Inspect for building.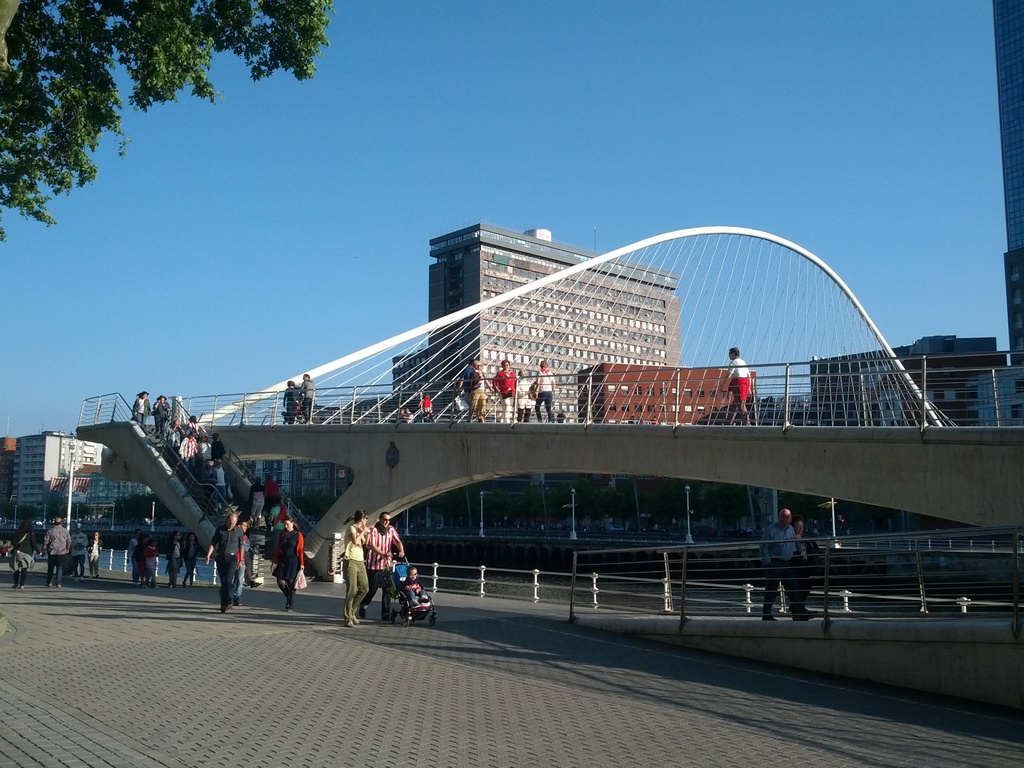
Inspection: (396, 220, 676, 426).
